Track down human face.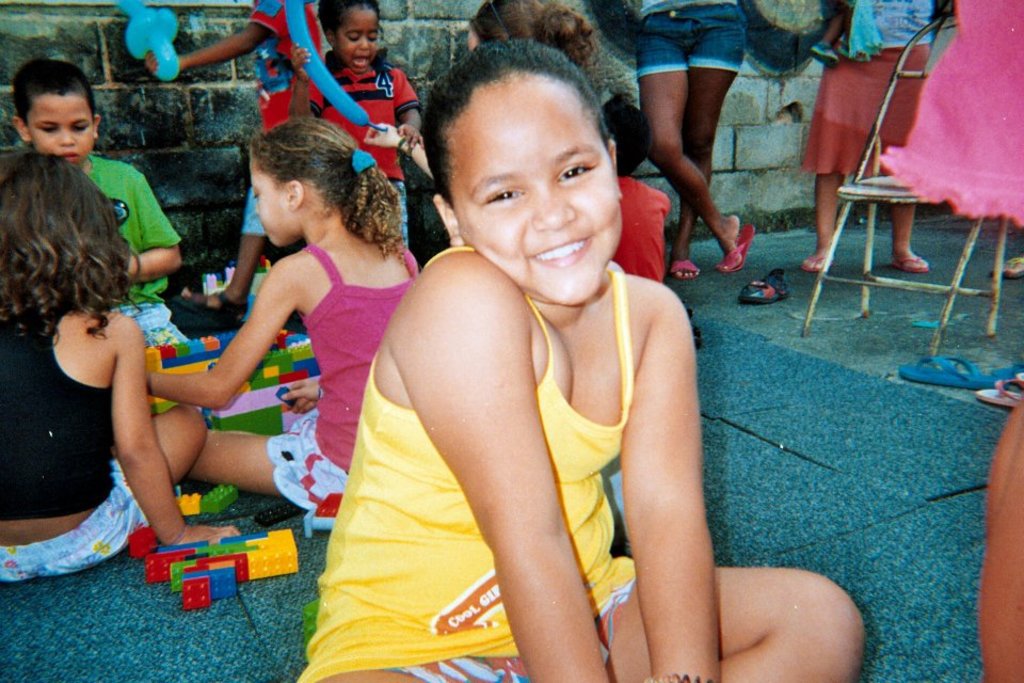
Tracked to detection(247, 155, 294, 249).
